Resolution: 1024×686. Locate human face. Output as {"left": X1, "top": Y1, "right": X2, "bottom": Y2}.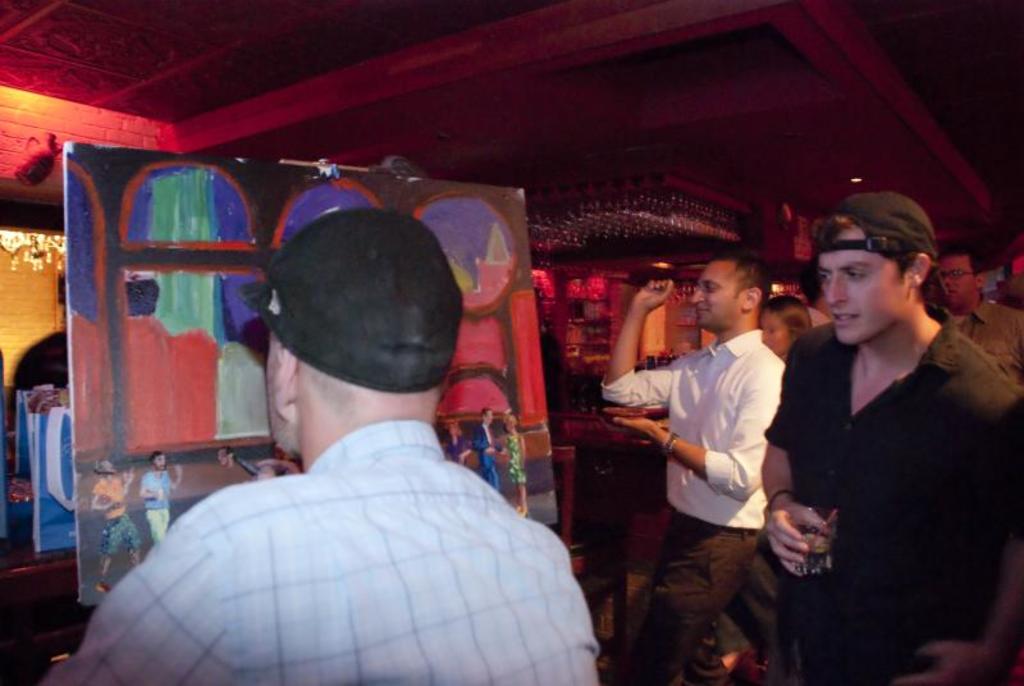
{"left": 762, "top": 311, "right": 785, "bottom": 355}.
